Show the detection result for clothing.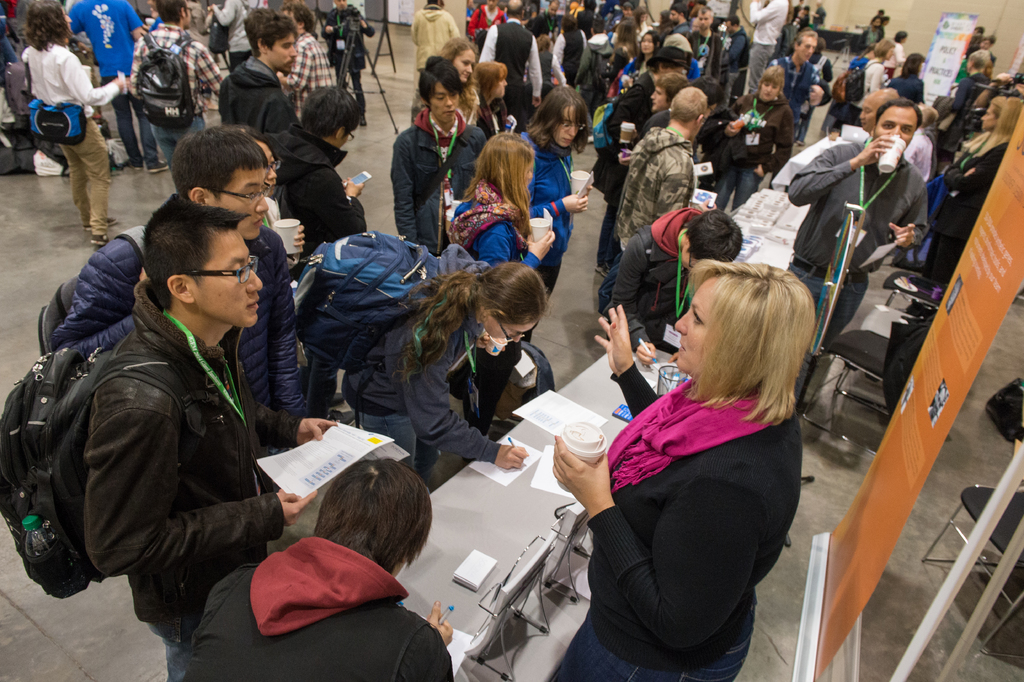
BBox(321, 4, 376, 118).
